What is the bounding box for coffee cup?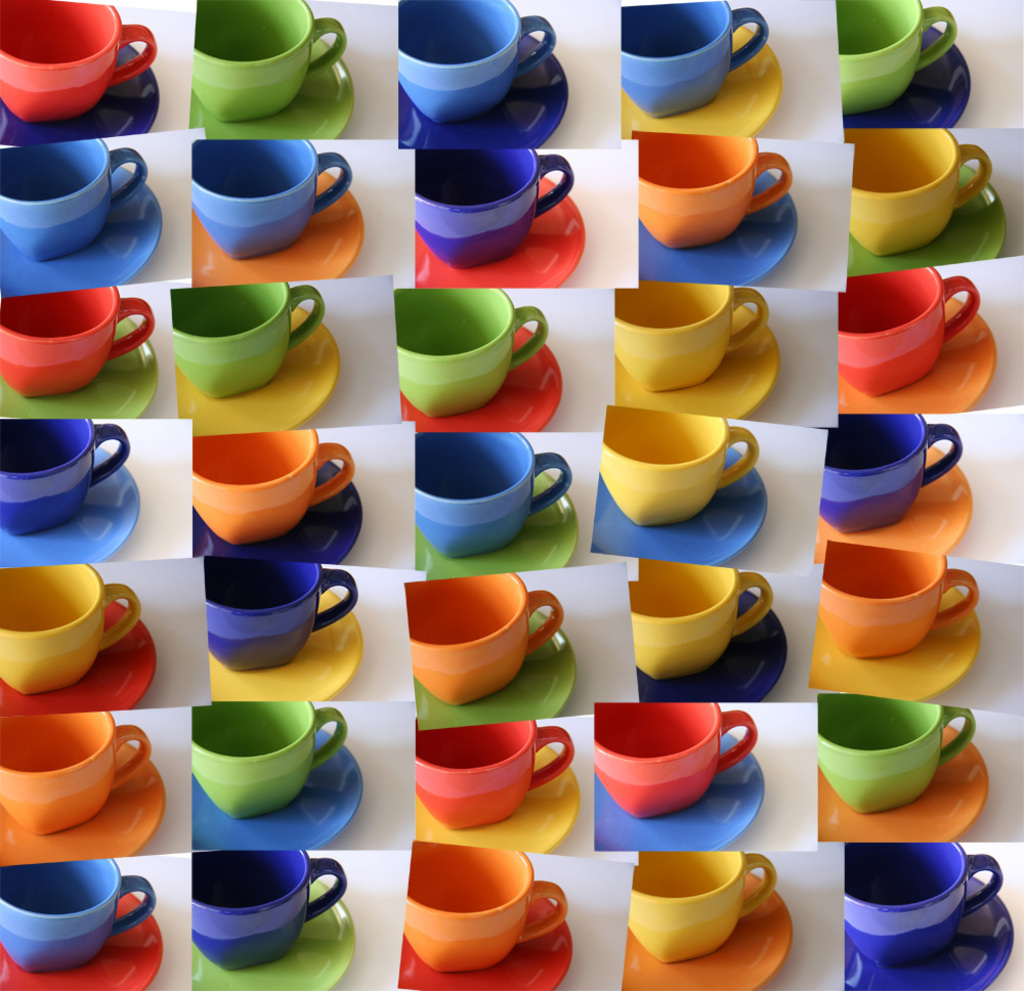
(367, 286, 551, 418).
